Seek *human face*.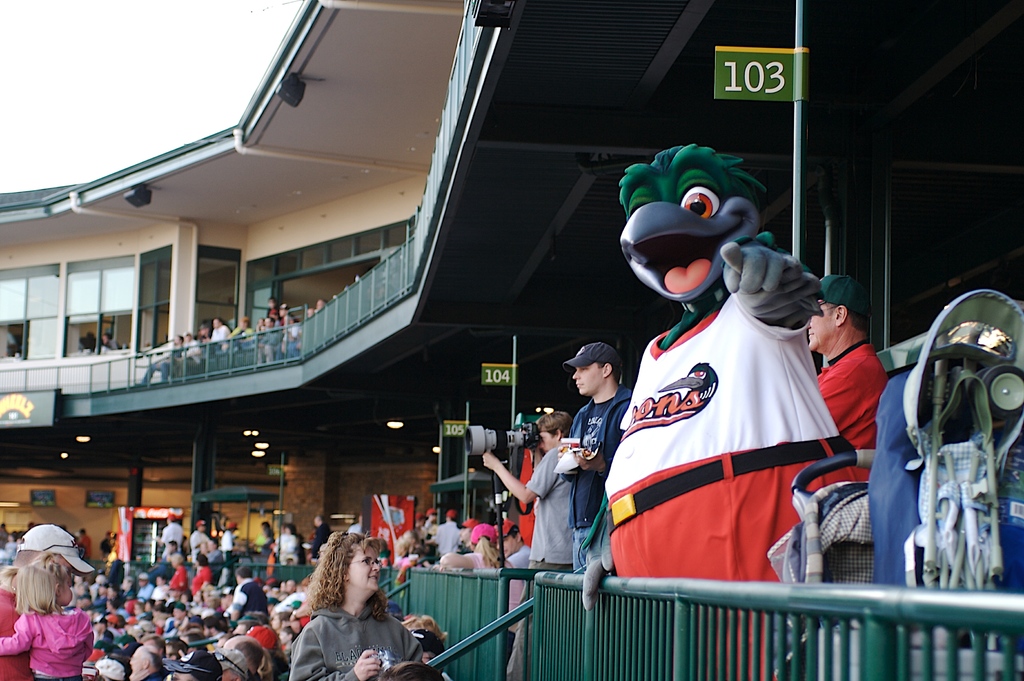
[x1=571, y1=363, x2=604, y2=393].
